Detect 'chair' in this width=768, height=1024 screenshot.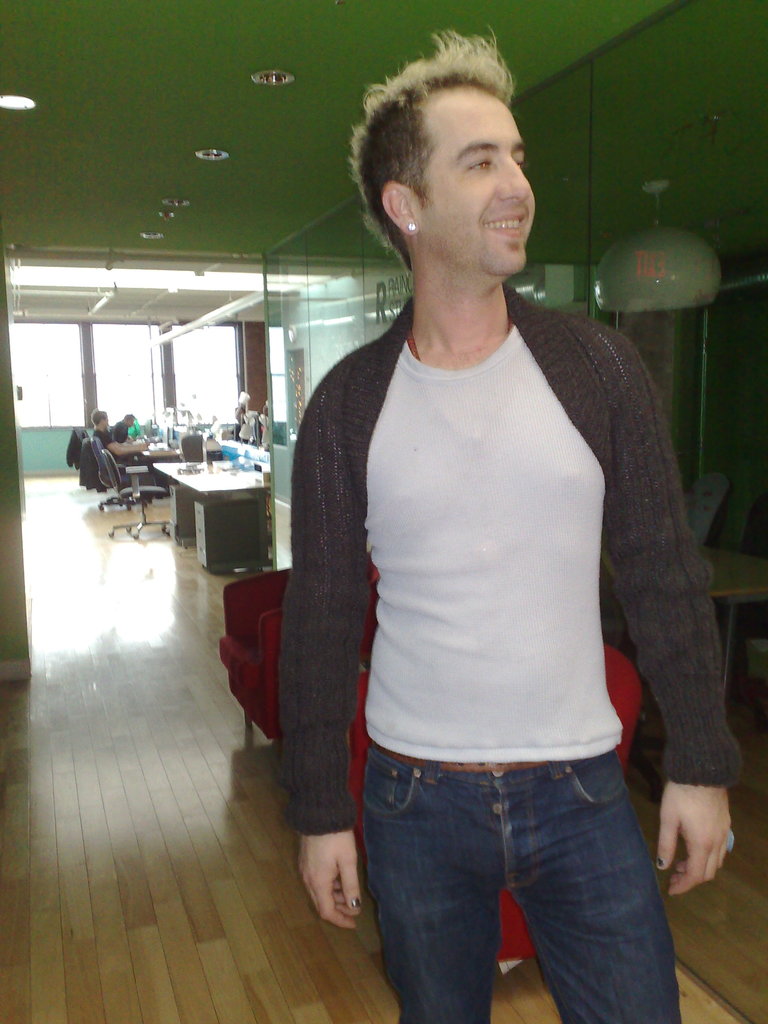
Detection: box=[106, 442, 172, 541].
